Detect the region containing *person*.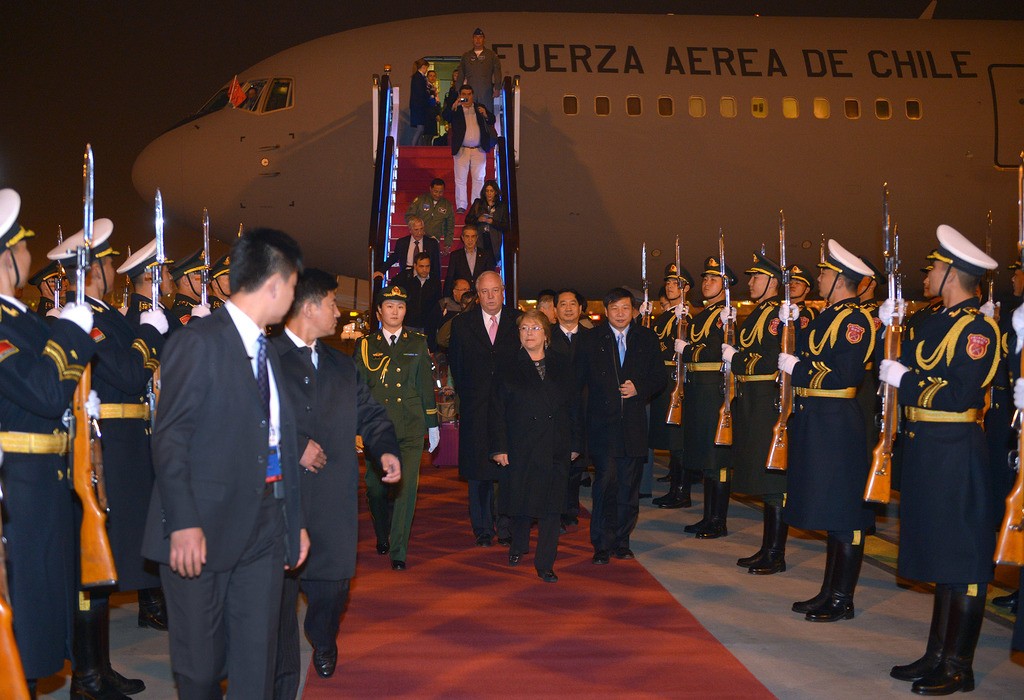
(376,214,442,291).
